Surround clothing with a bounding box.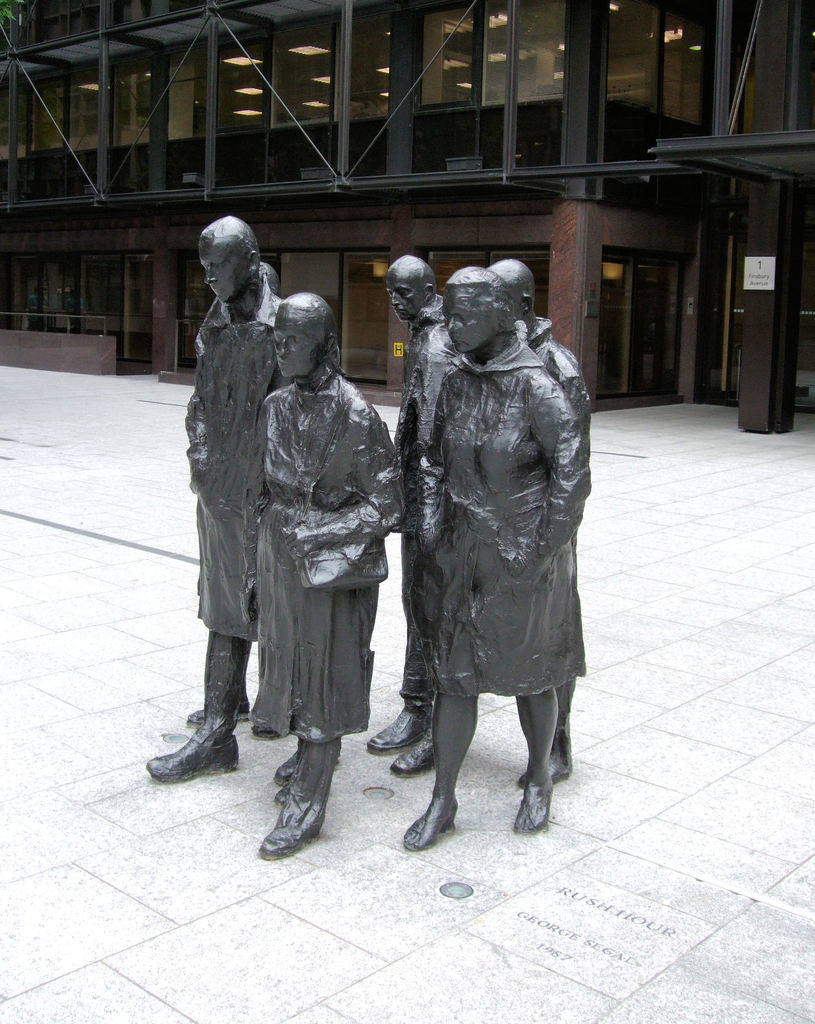
[172, 251, 293, 714].
